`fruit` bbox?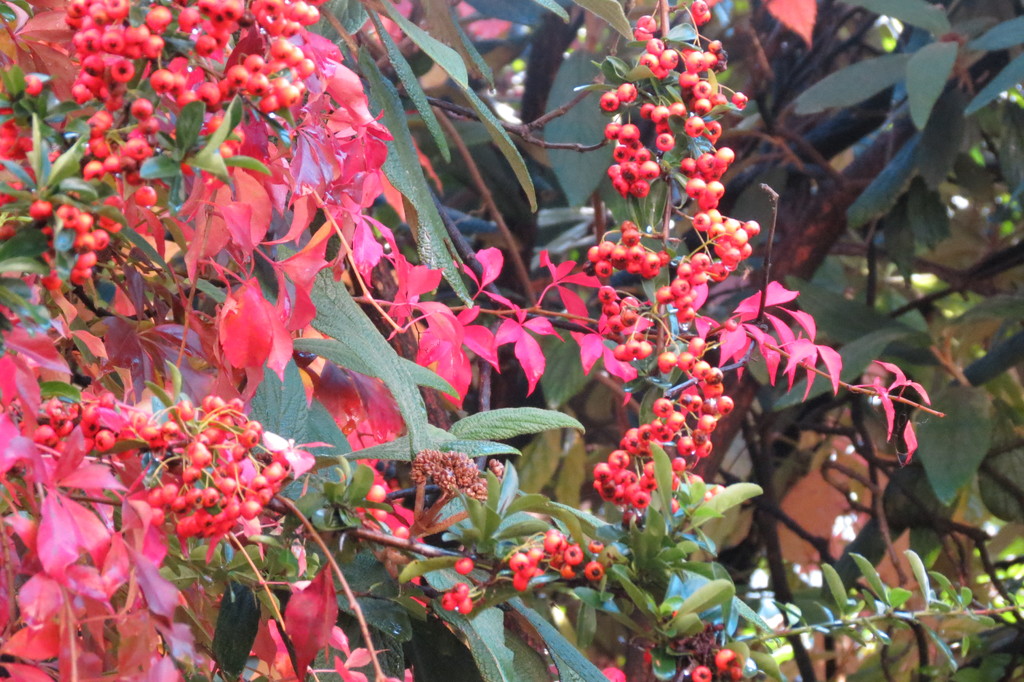
456/555/476/578
